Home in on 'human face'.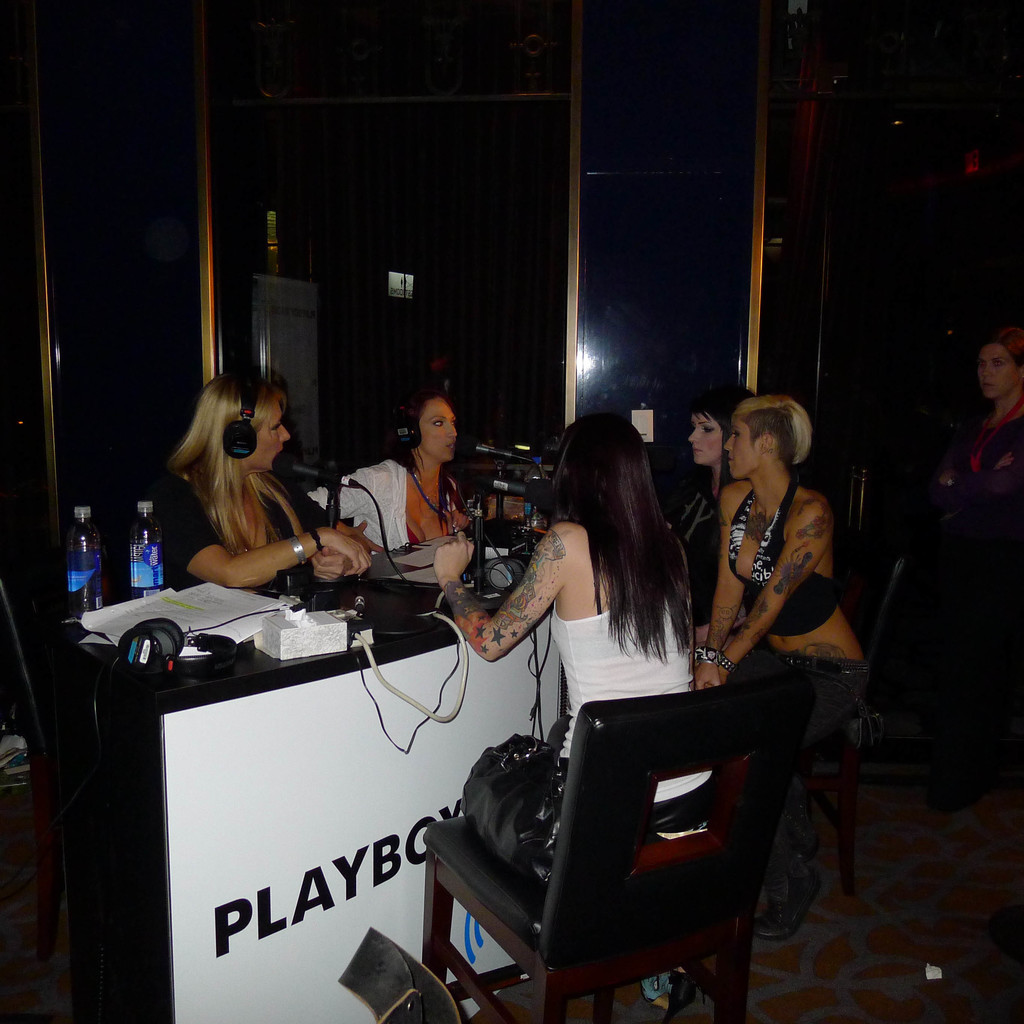
Homed in at 255,407,292,467.
